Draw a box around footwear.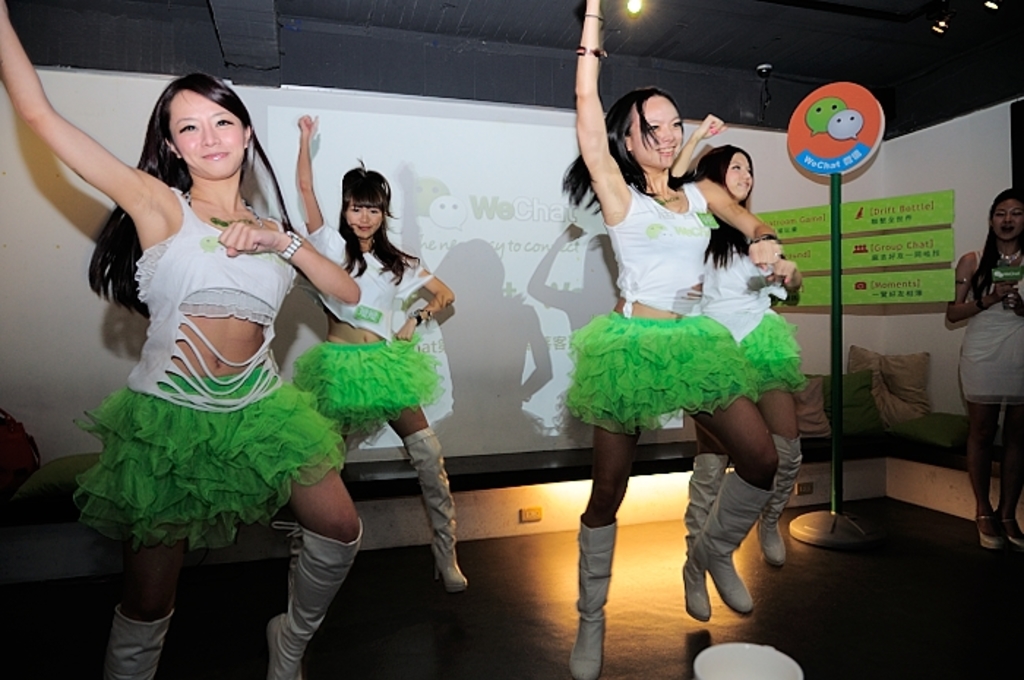
{"x1": 677, "y1": 447, "x2": 753, "y2": 619}.
